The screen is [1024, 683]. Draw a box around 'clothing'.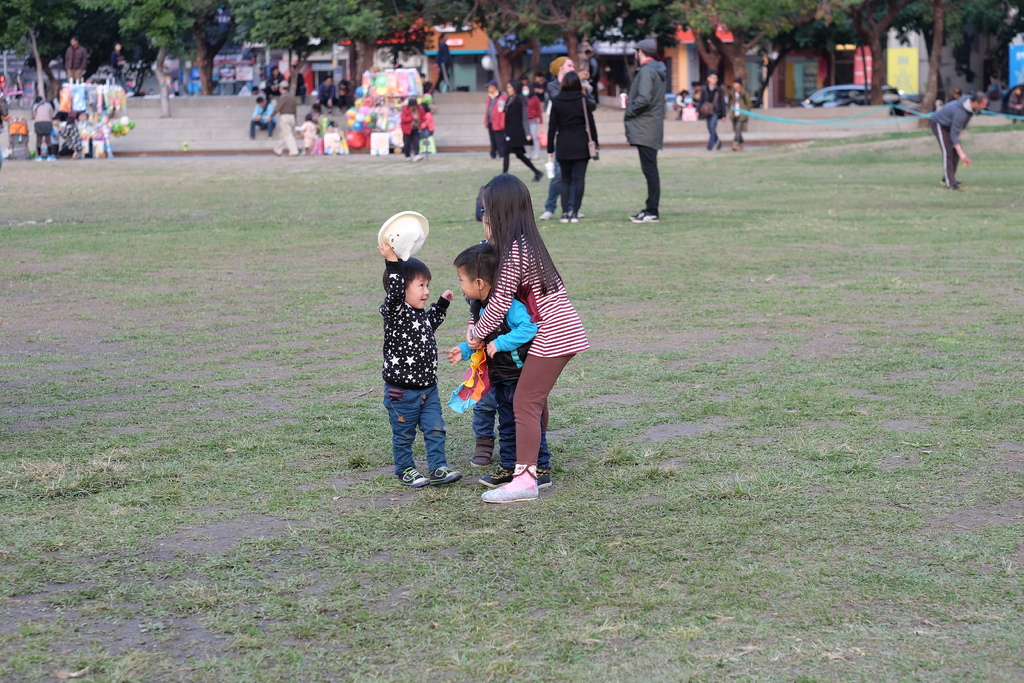
(467,283,532,438).
